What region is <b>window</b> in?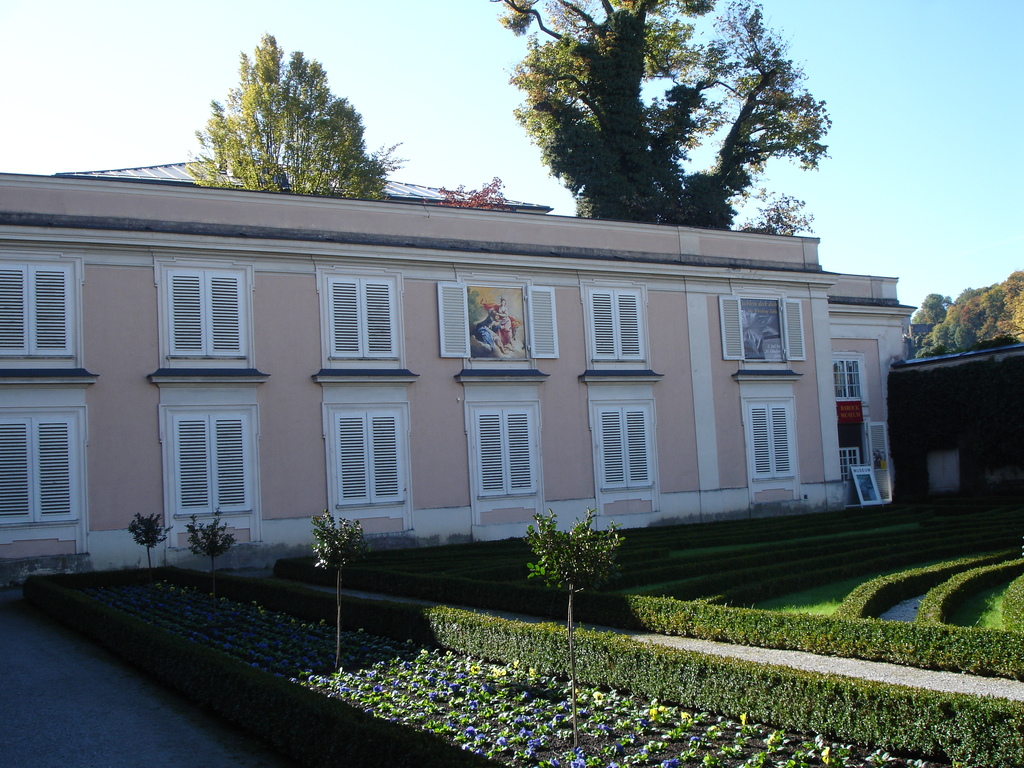
Rect(840, 450, 867, 480).
